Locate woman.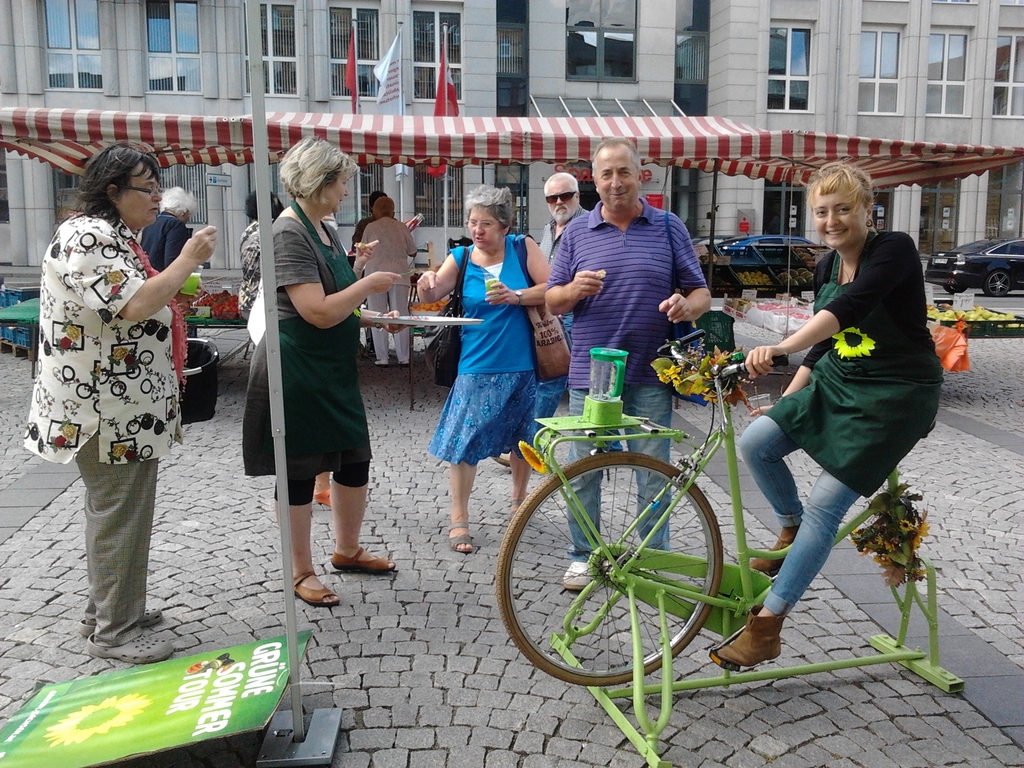
Bounding box: {"x1": 710, "y1": 163, "x2": 938, "y2": 669}.
